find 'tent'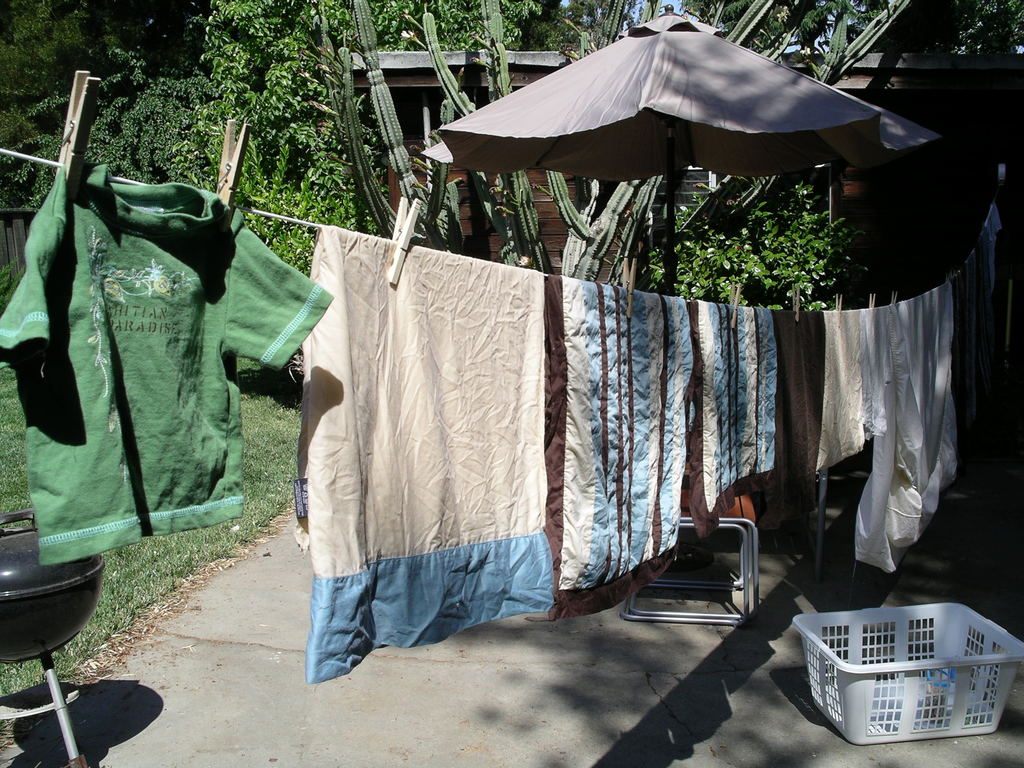
box(400, 0, 944, 306)
